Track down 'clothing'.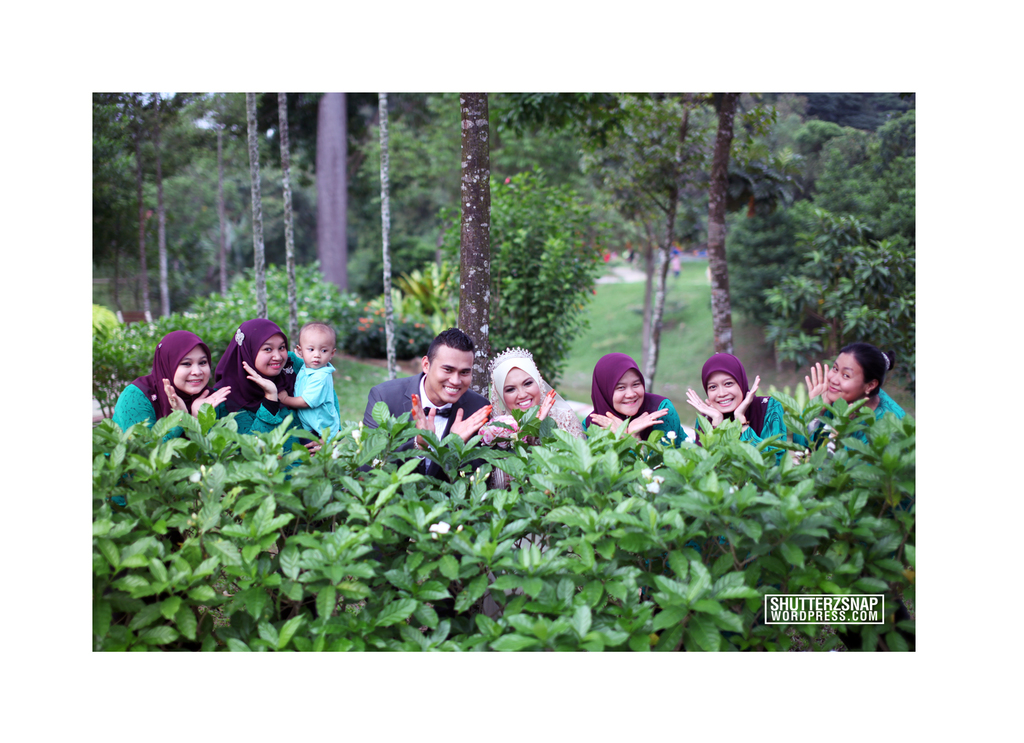
Tracked to bbox=(493, 342, 581, 452).
